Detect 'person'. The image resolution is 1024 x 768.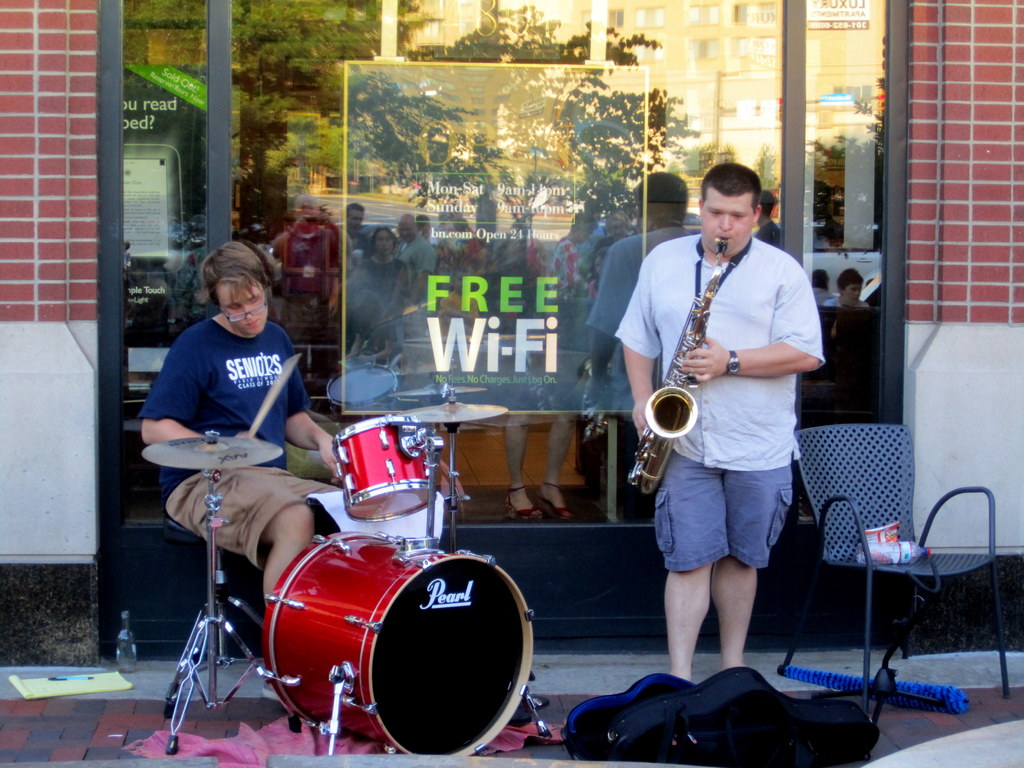
631,163,818,740.
